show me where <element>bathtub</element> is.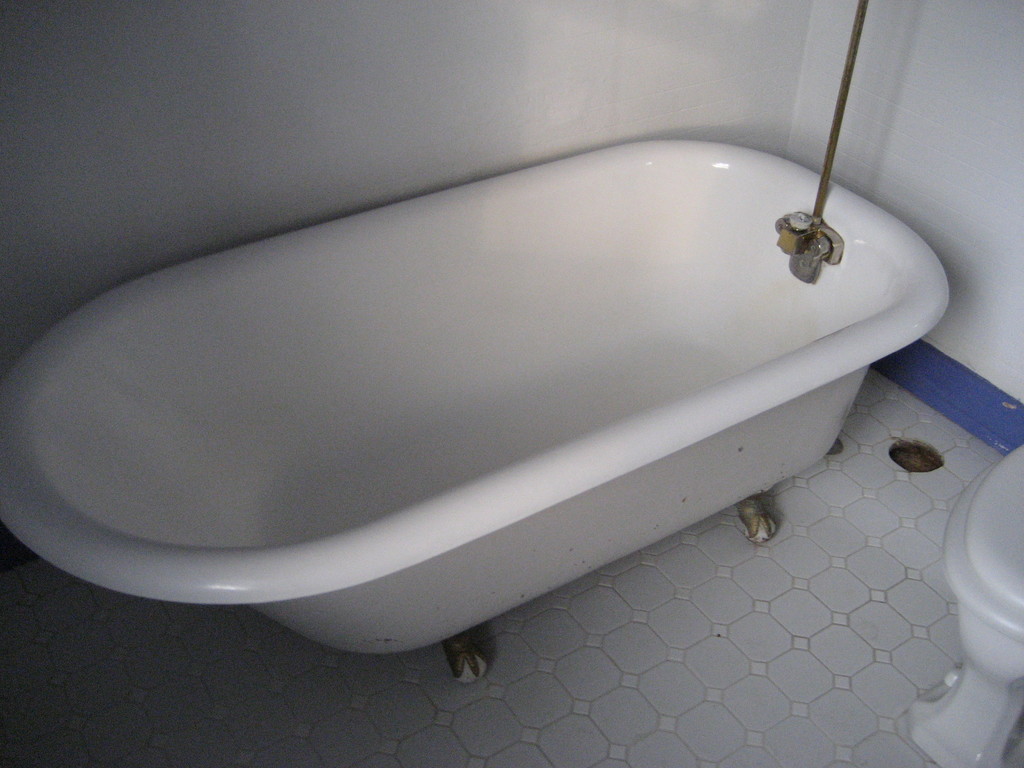
<element>bathtub</element> is at Rect(0, 135, 950, 684).
